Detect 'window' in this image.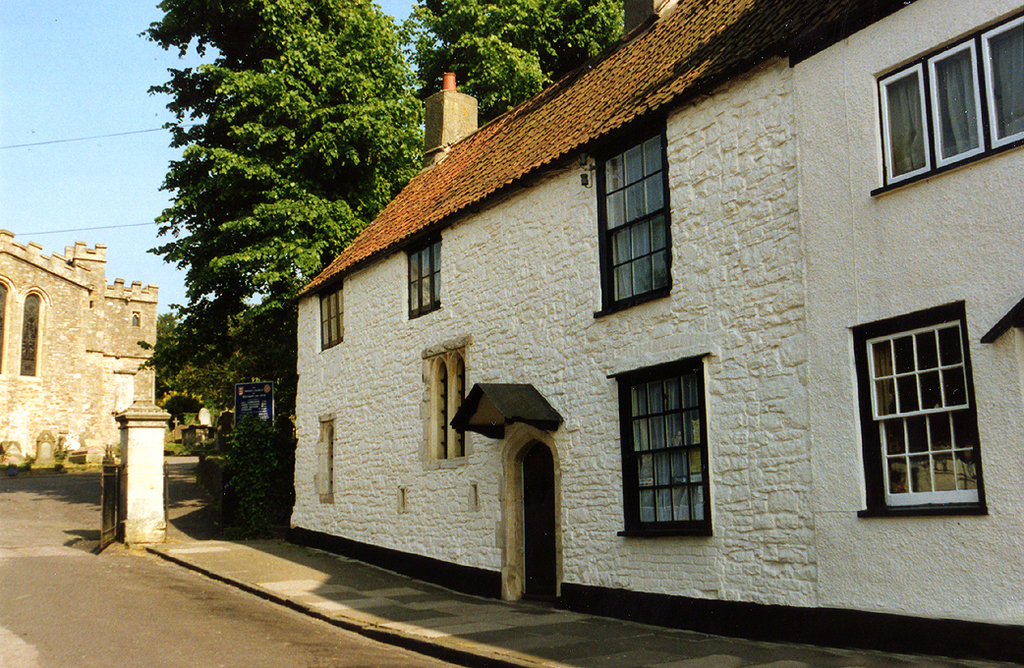
Detection: box=[312, 409, 349, 508].
